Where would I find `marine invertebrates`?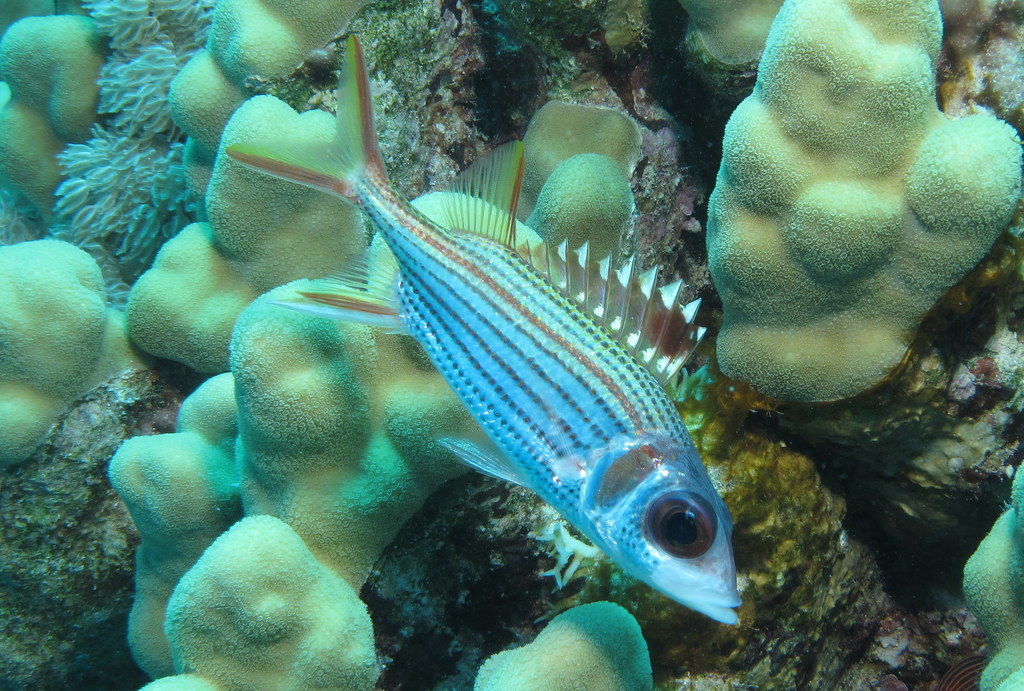
At 454 599 666 690.
